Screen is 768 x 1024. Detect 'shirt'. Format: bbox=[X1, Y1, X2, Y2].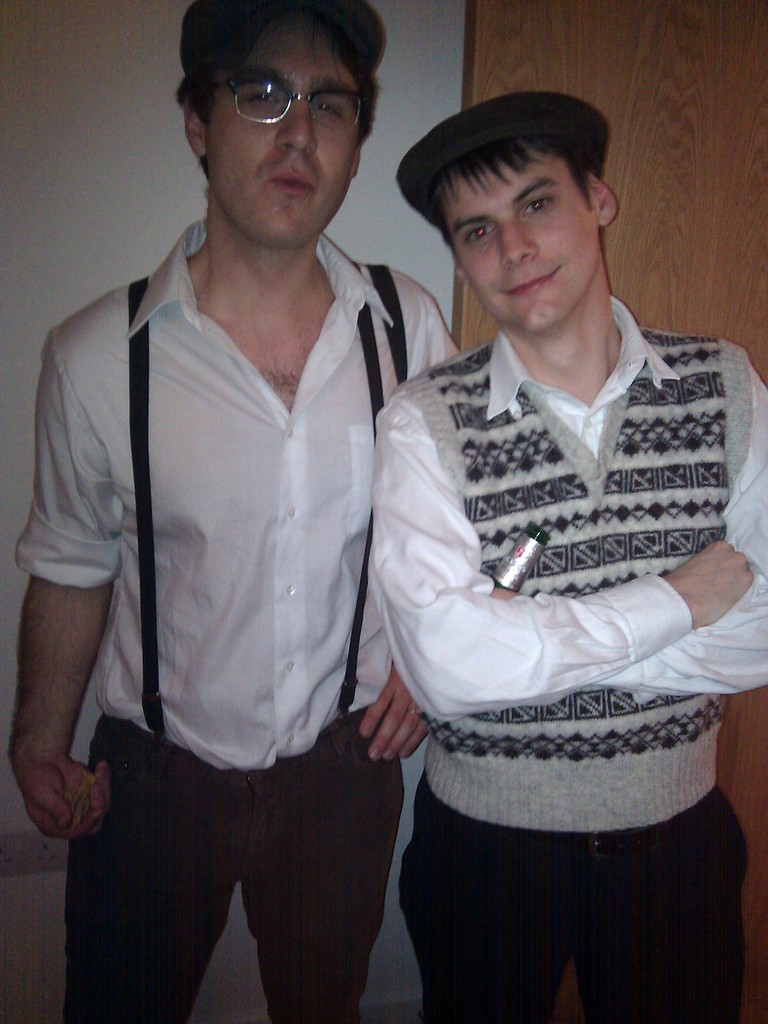
bbox=[14, 218, 463, 771].
